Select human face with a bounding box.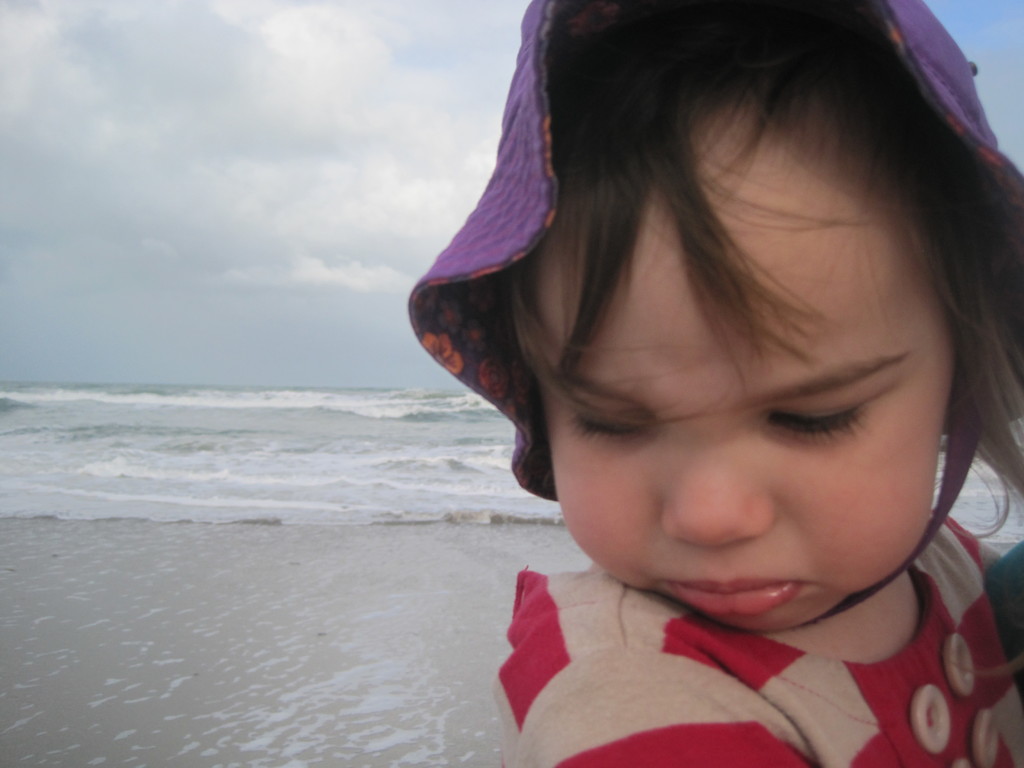
550/103/959/641.
